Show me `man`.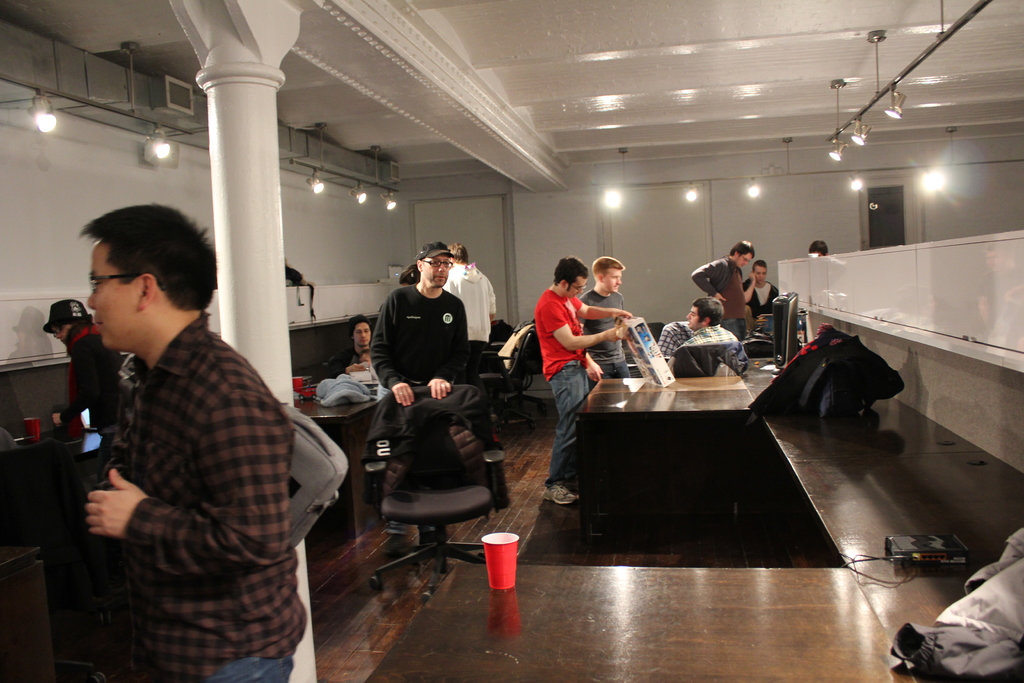
`man` is here: bbox(670, 298, 739, 372).
